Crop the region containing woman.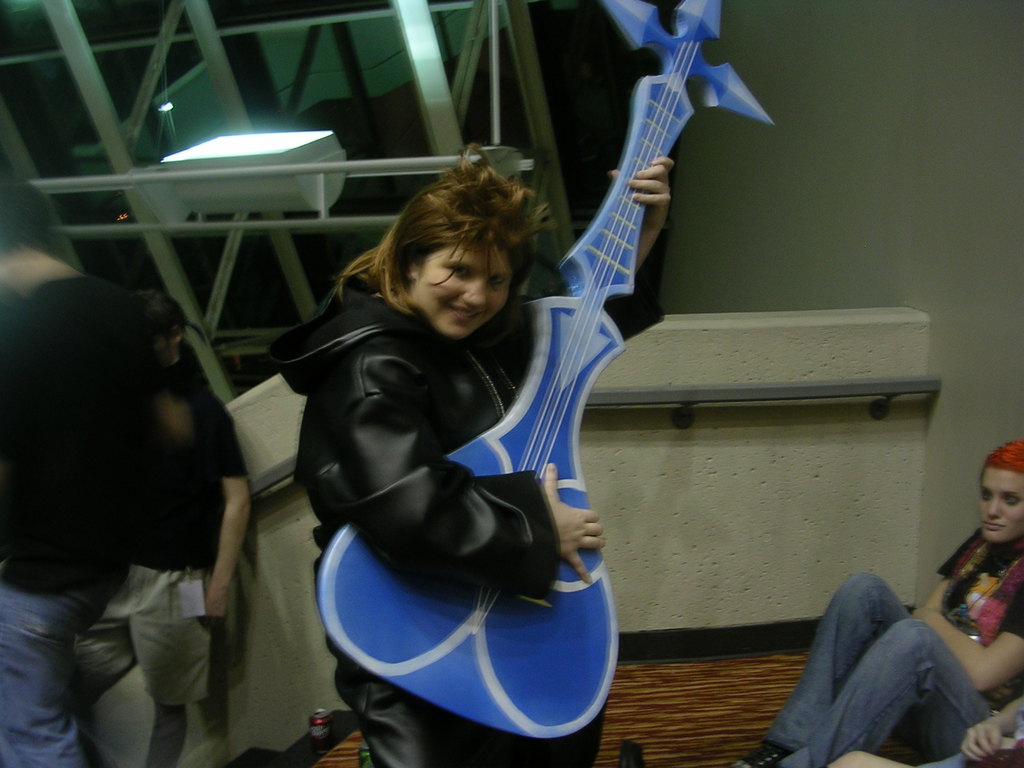
Crop region: x1=271 y1=114 x2=609 y2=767.
